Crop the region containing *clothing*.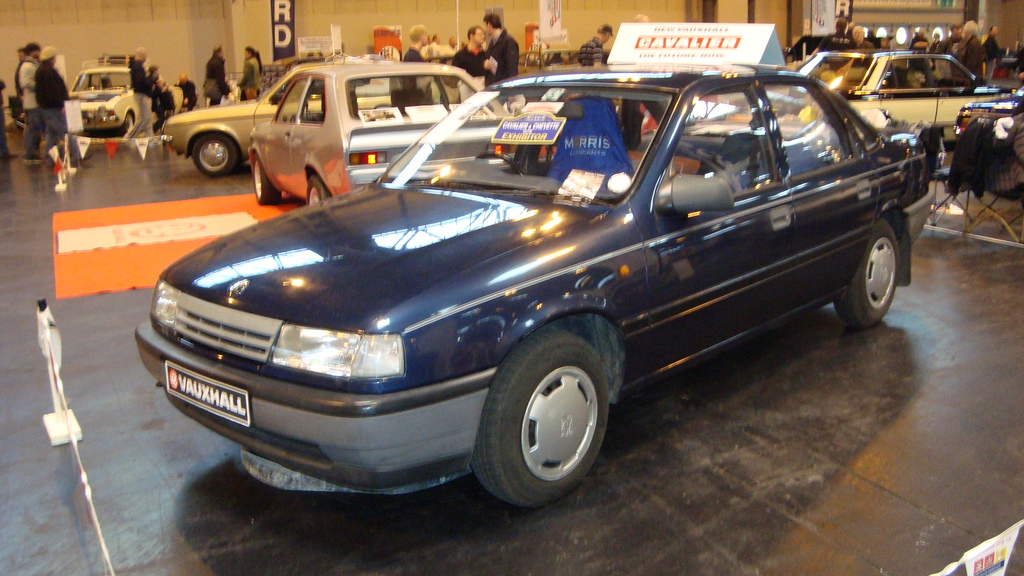
Crop region: <bbox>817, 29, 855, 51</bbox>.
